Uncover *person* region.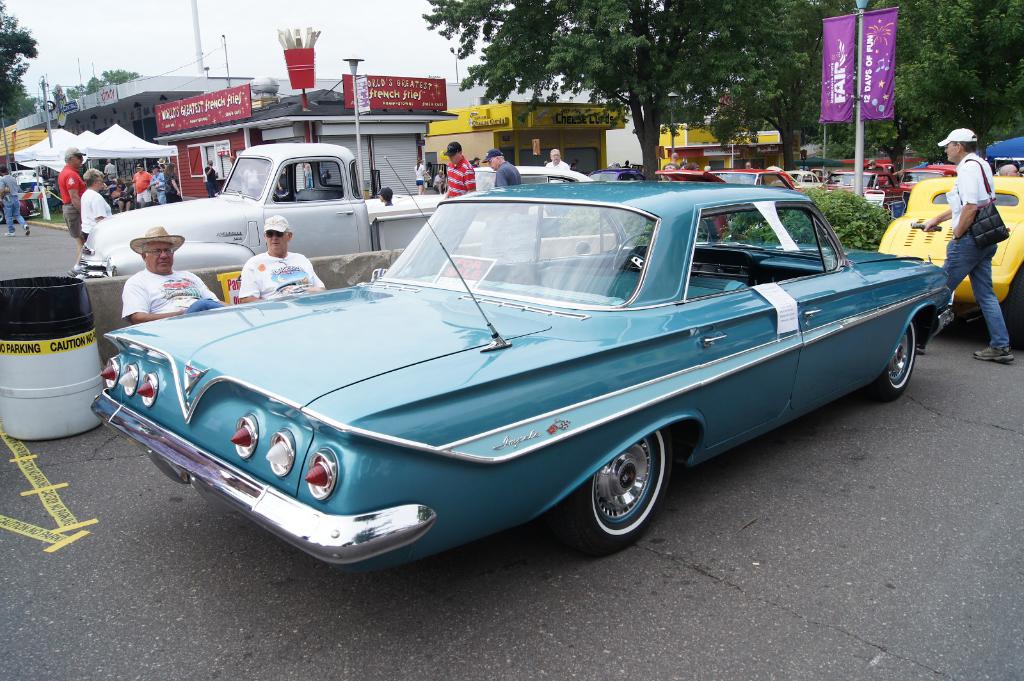
Uncovered: box(569, 157, 577, 170).
